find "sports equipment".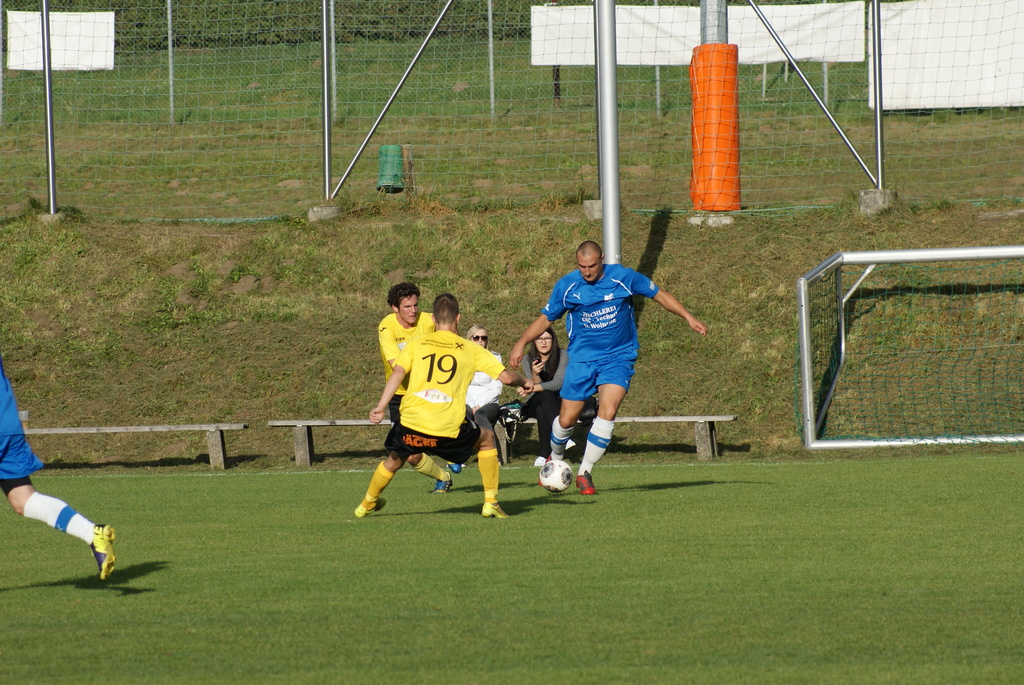
x1=797 y1=247 x2=1023 y2=449.
